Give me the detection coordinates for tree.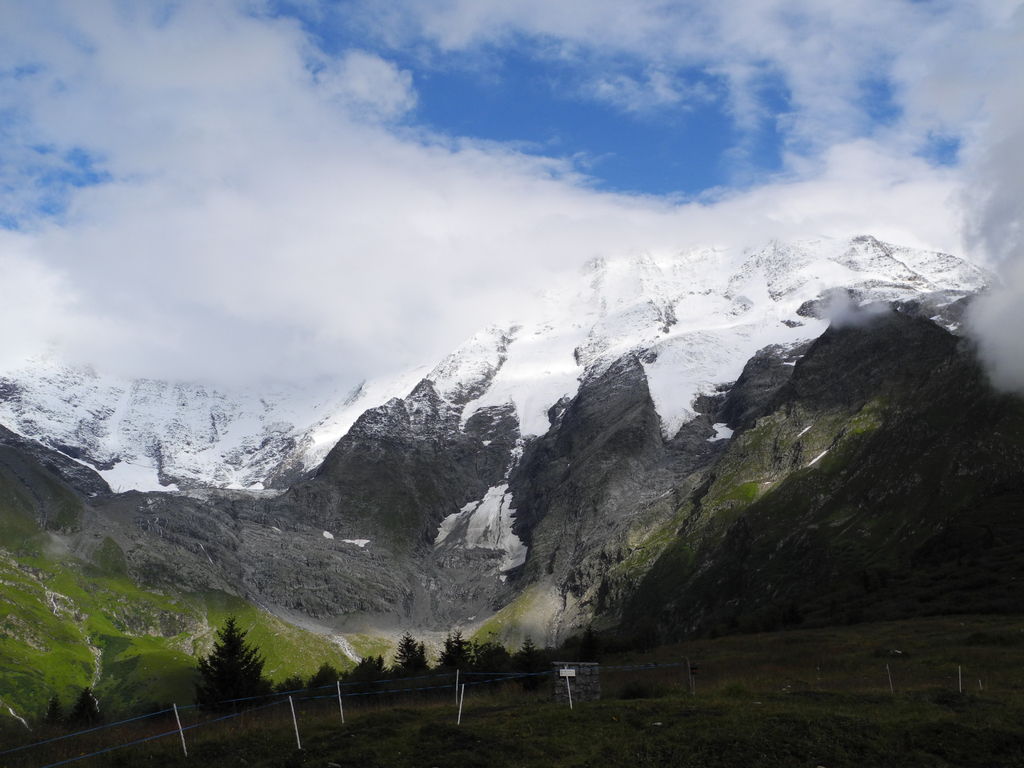
l=186, t=614, r=269, b=726.
